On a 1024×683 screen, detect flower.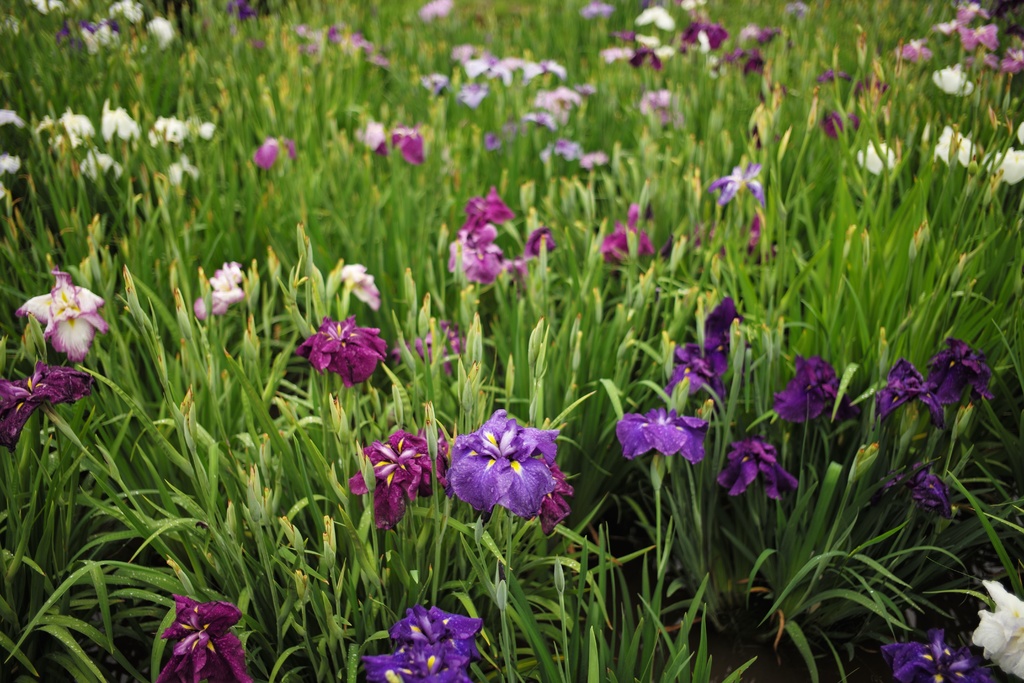
bbox=(659, 297, 736, 400).
